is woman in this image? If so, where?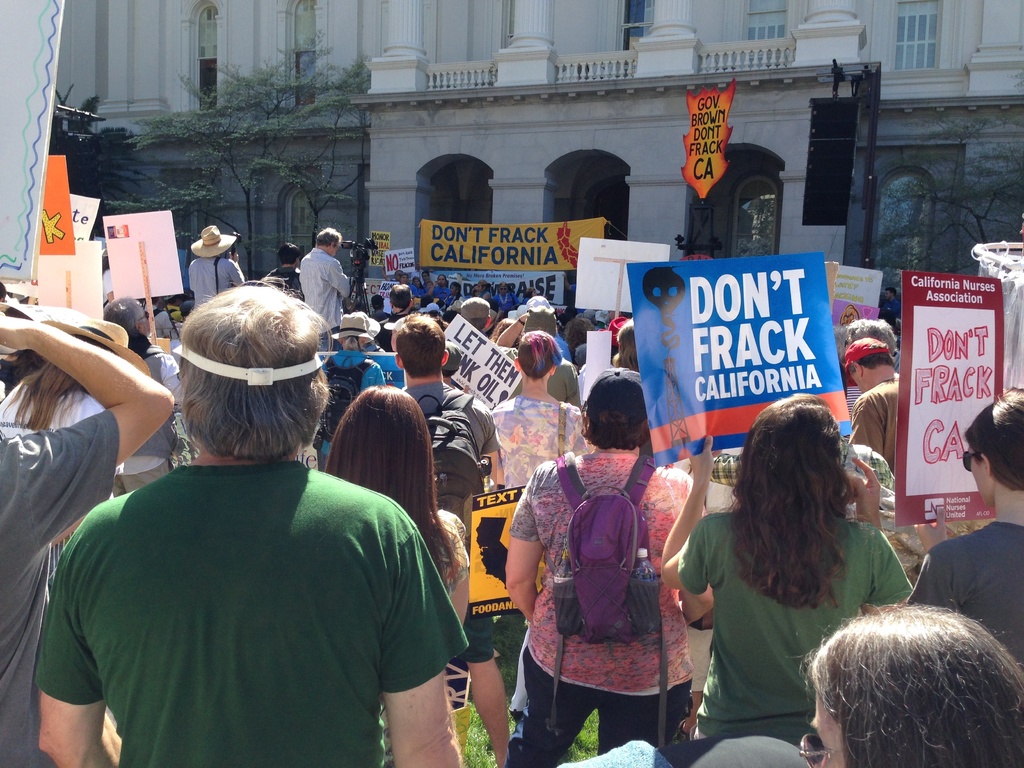
Yes, at box(324, 383, 461, 676).
